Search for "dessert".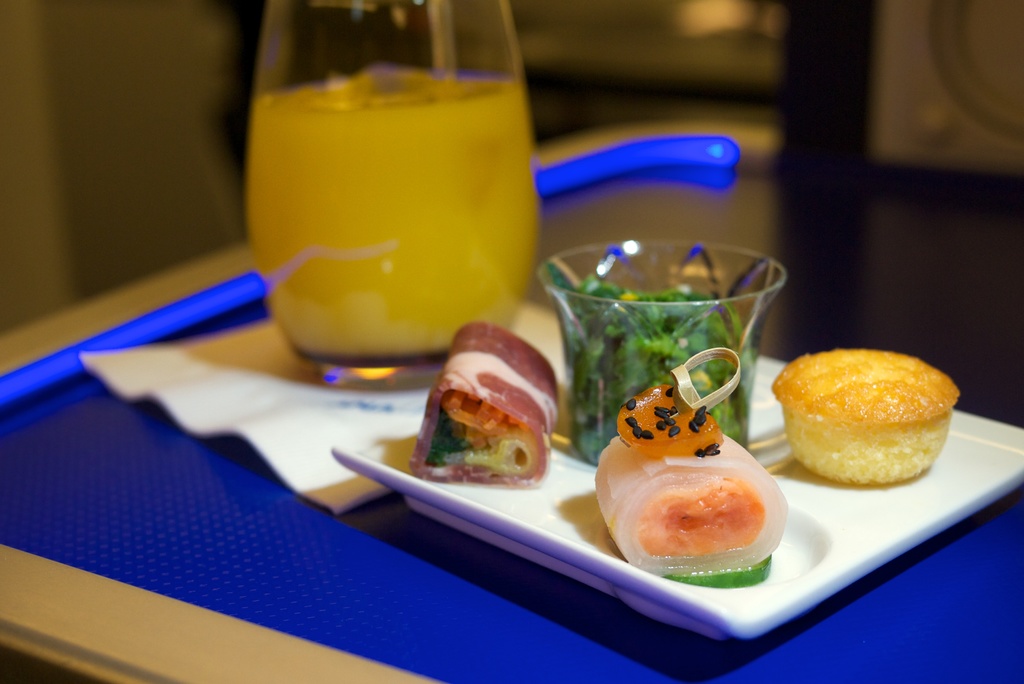
Found at x1=598 y1=347 x2=788 y2=591.
